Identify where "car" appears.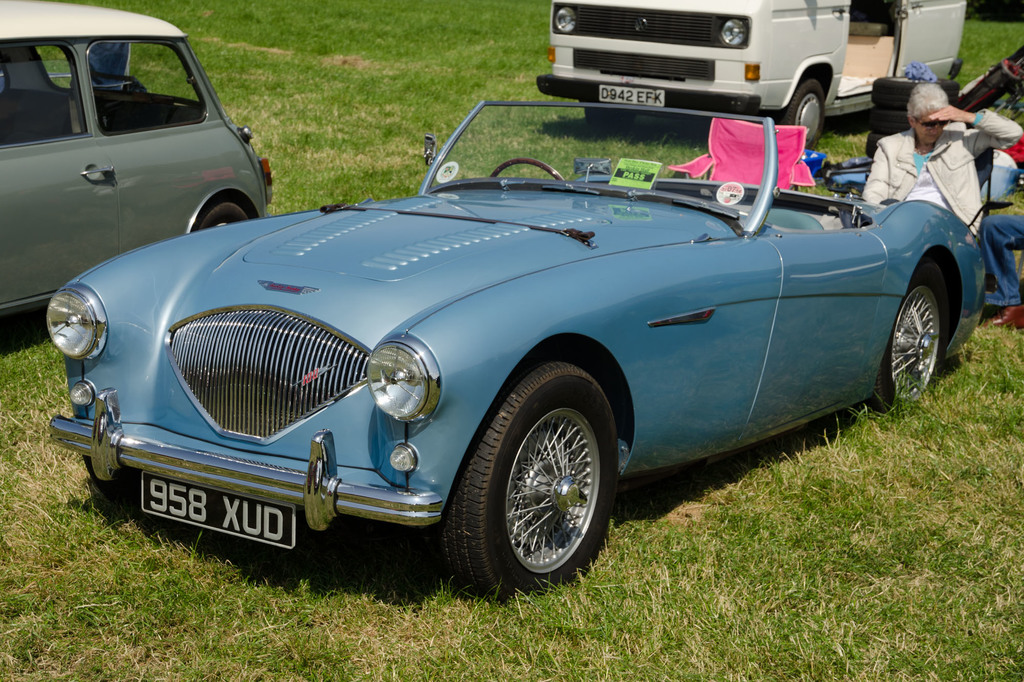
Appears at [0, 0, 273, 320].
